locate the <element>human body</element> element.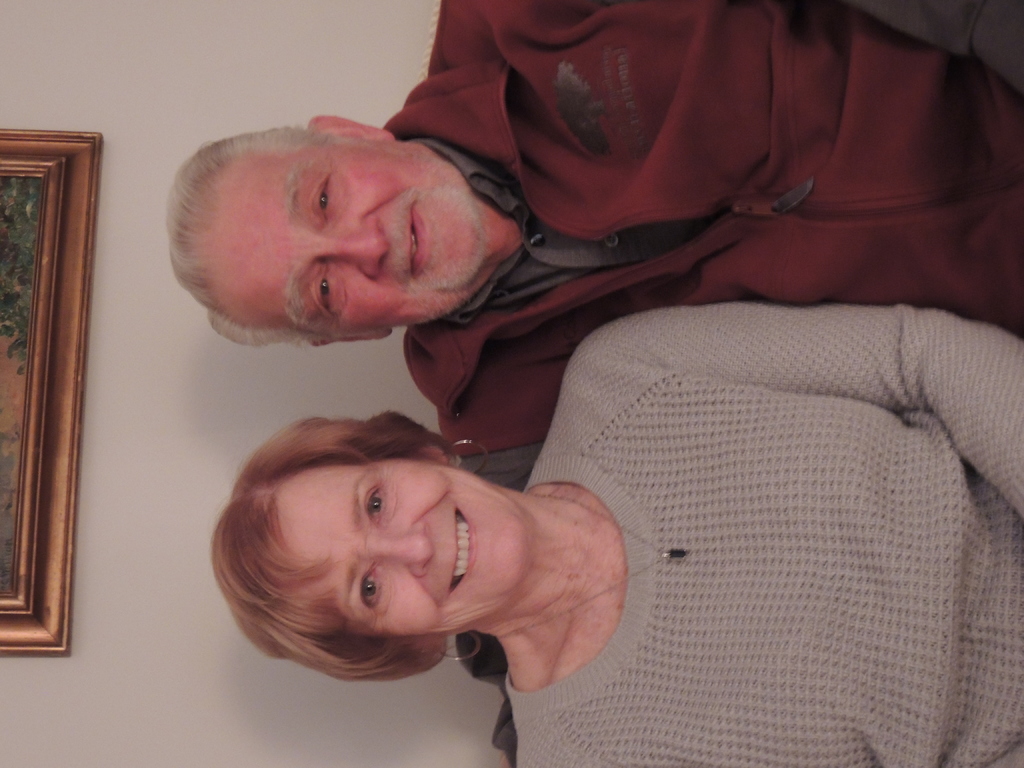
Element bbox: select_region(167, 0, 1023, 468).
